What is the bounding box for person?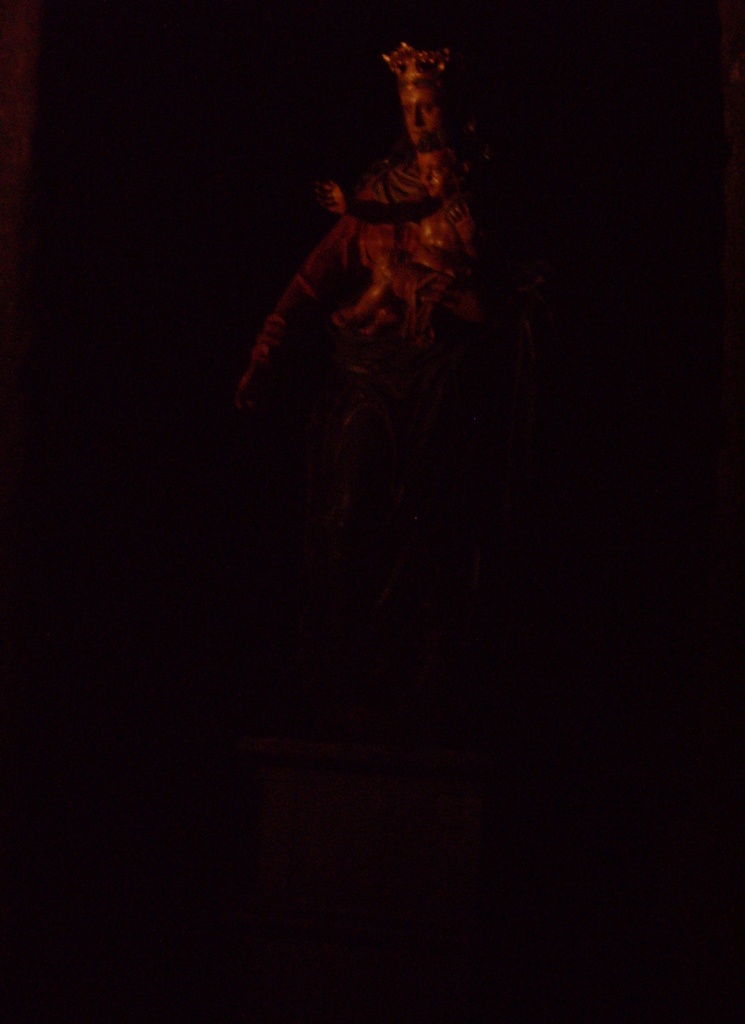
crop(332, 132, 537, 349).
